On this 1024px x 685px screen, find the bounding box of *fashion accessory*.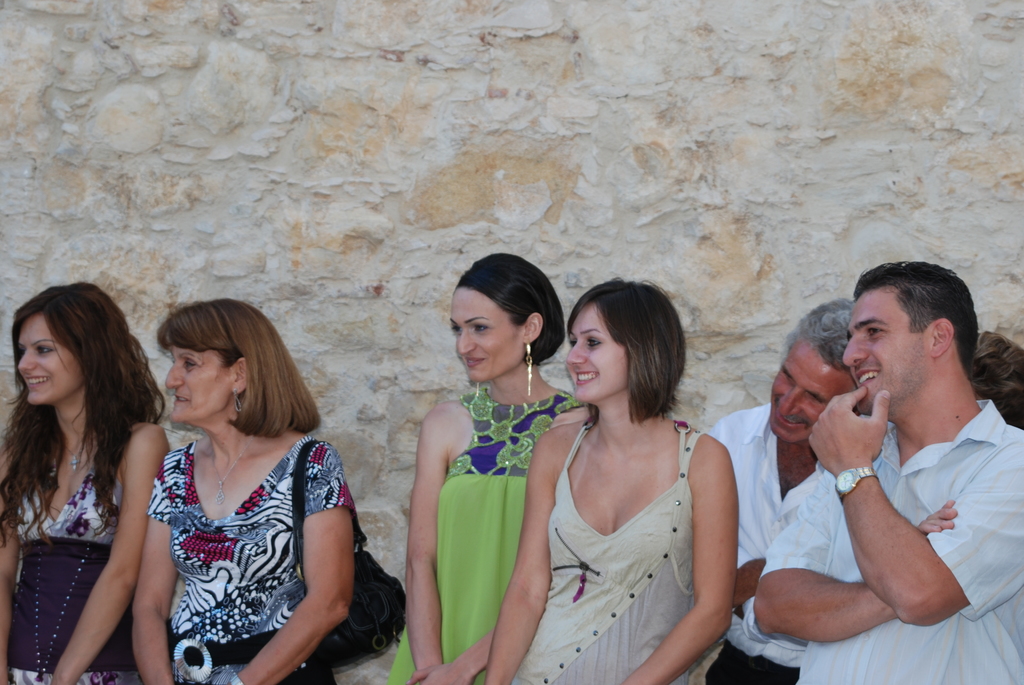
Bounding box: [x1=527, y1=344, x2=531, y2=400].
